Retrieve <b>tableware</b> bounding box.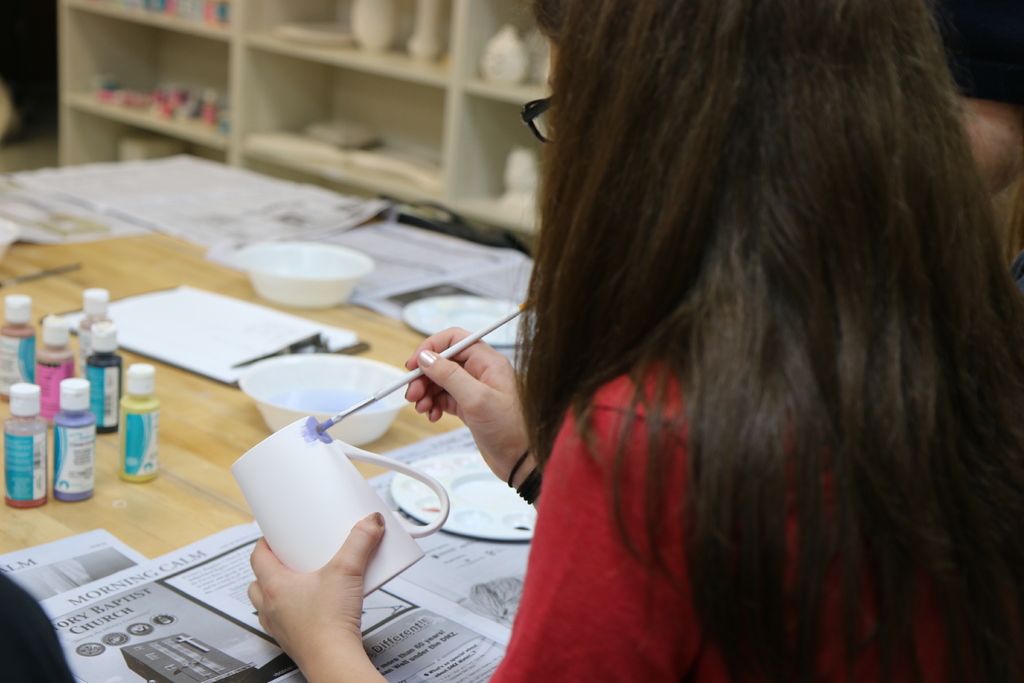
Bounding box: detection(400, 295, 536, 348).
